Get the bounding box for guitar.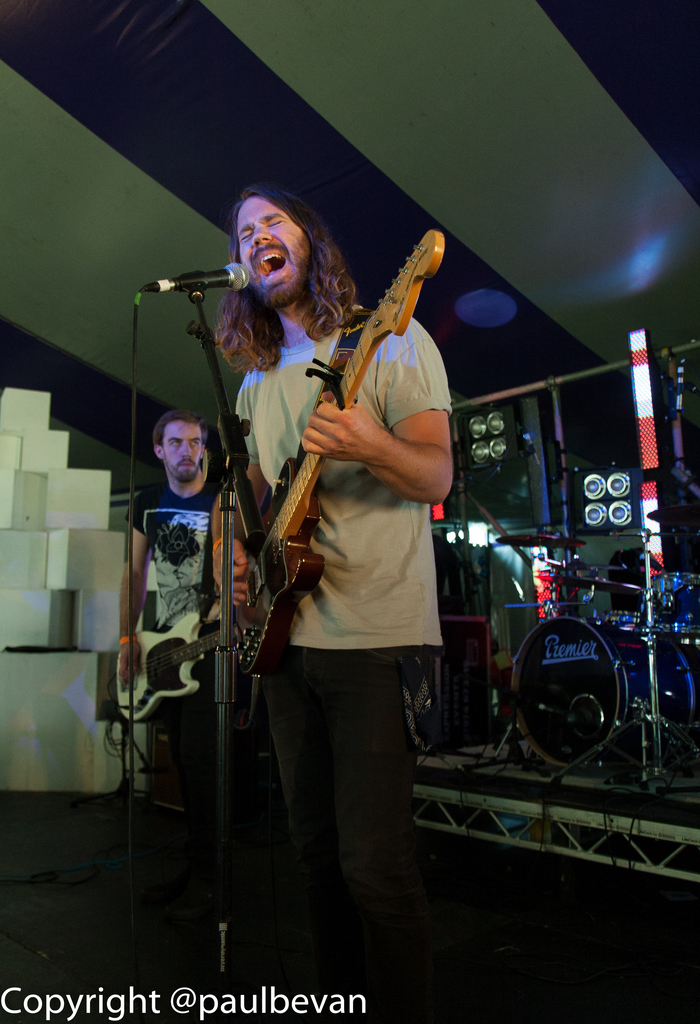
<region>213, 207, 456, 686</region>.
